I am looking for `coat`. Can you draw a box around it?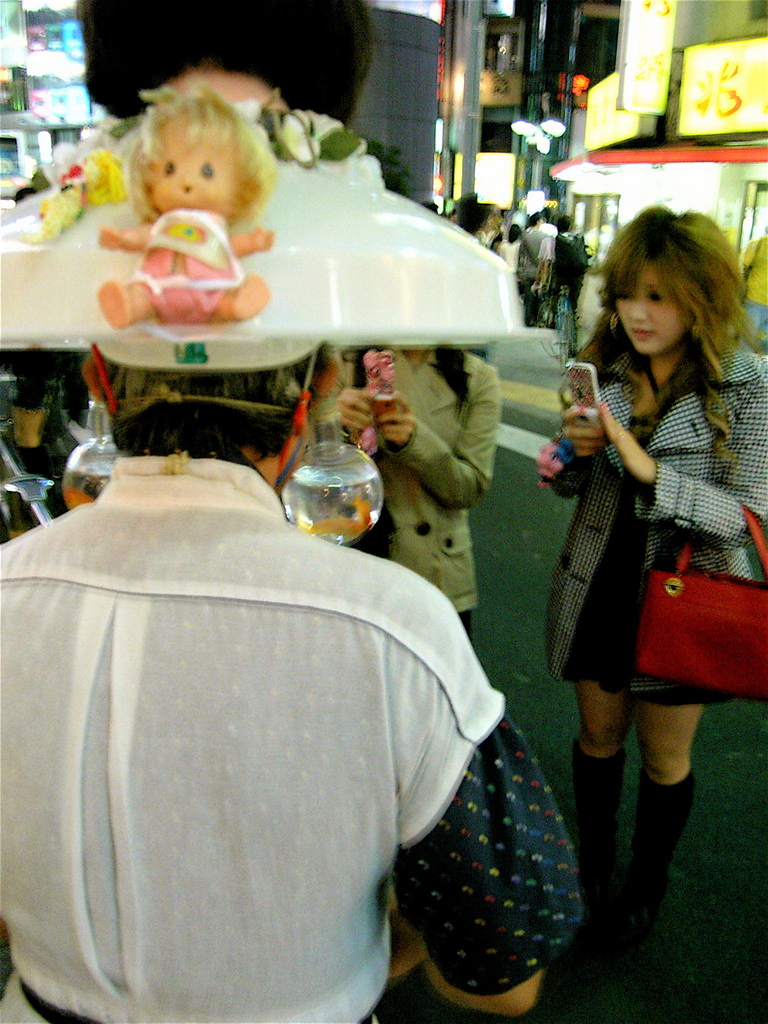
Sure, the bounding box is {"left": 295, "top": 330, "right": 500, "bottom": 610}.
